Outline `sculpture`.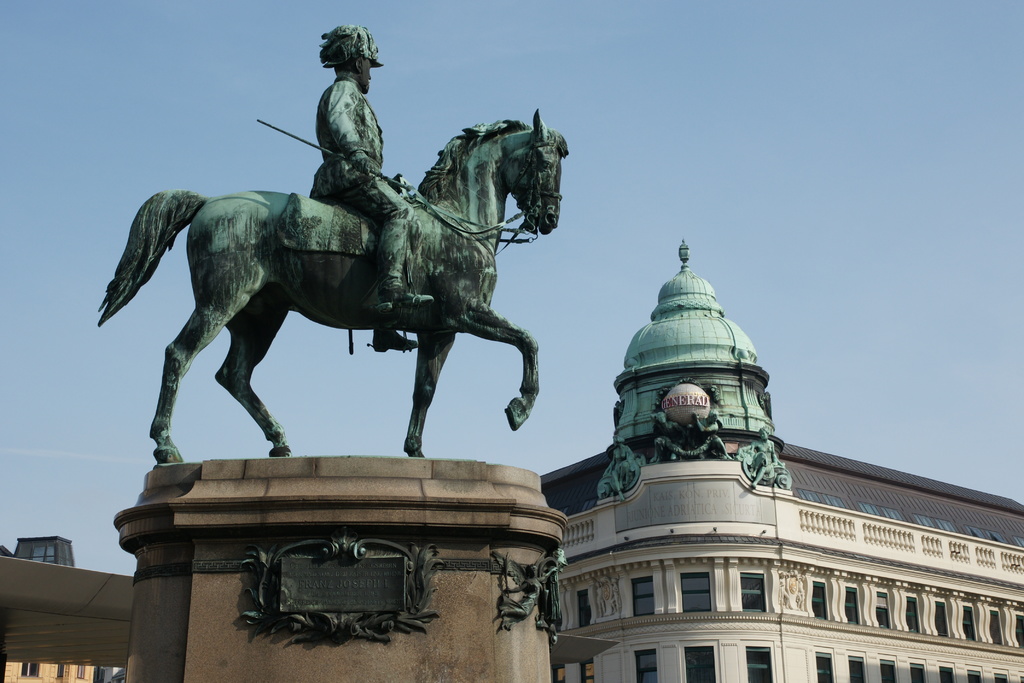
Outline: [692, 407, 732, 459].
